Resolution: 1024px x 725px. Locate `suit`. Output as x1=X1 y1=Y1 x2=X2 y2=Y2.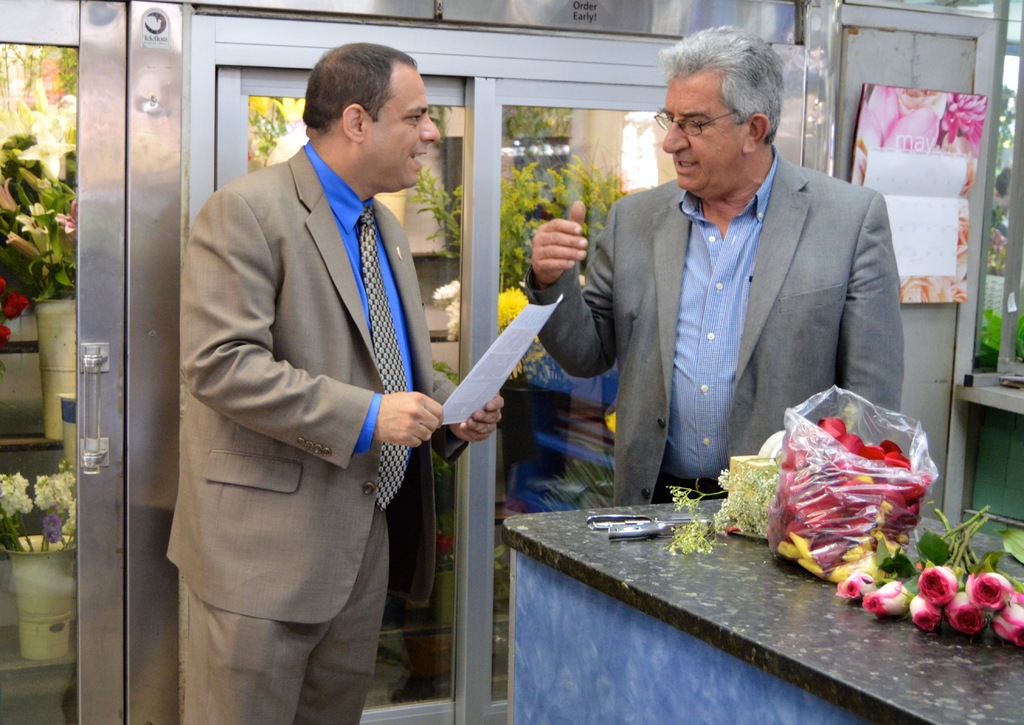
x1=161 y1=147 x2=468 y2=724.
